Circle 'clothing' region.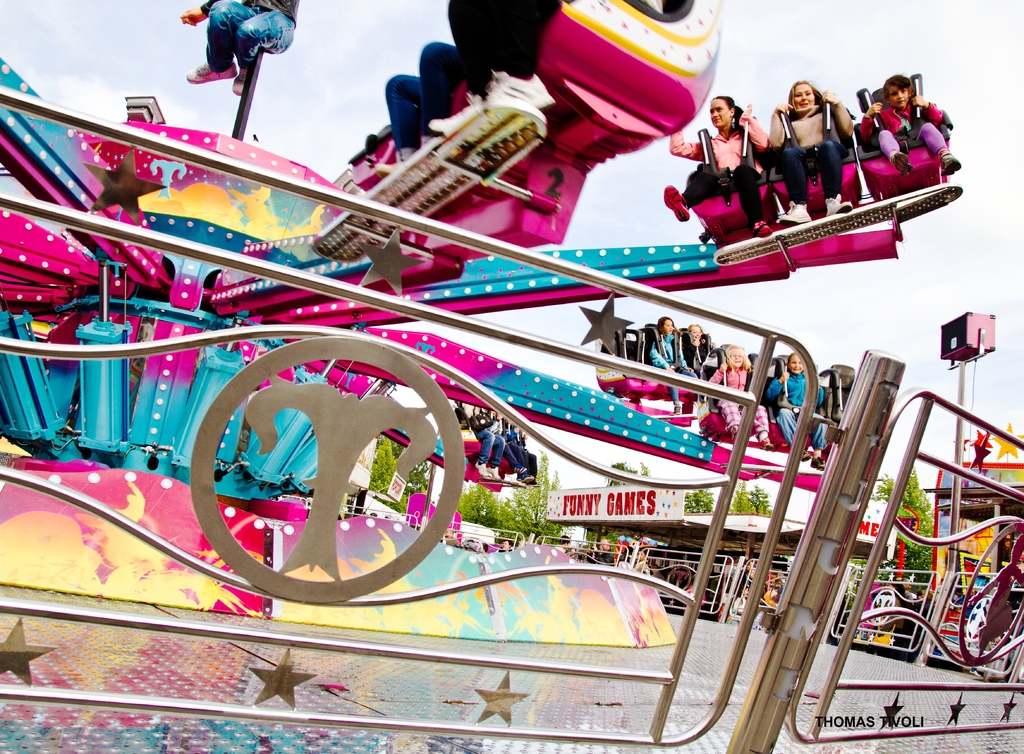
Region: left=696, top=105, right=772, bottom=223.
